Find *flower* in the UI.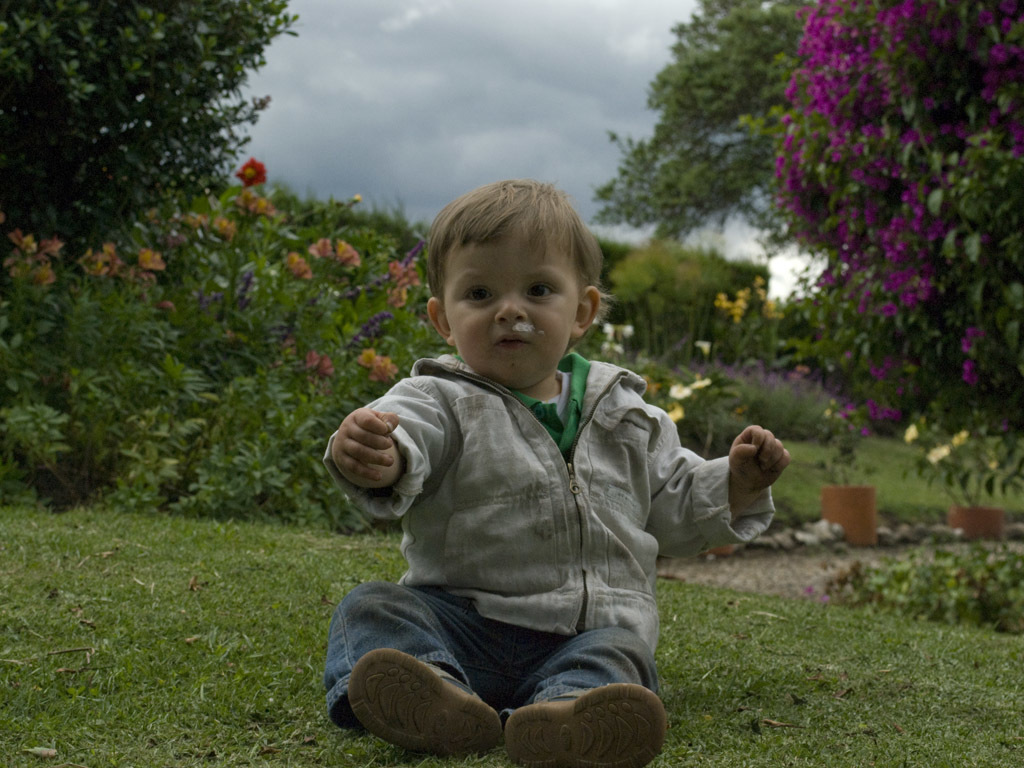
UI element at 309,236,360,267.
